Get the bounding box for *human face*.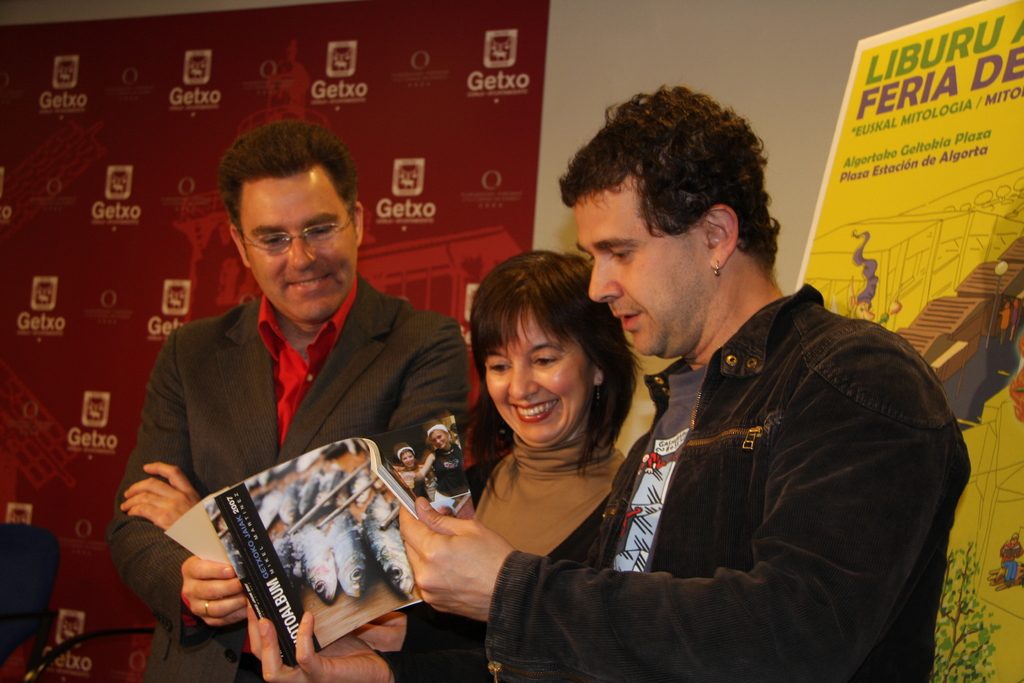
578 171 702 359.
